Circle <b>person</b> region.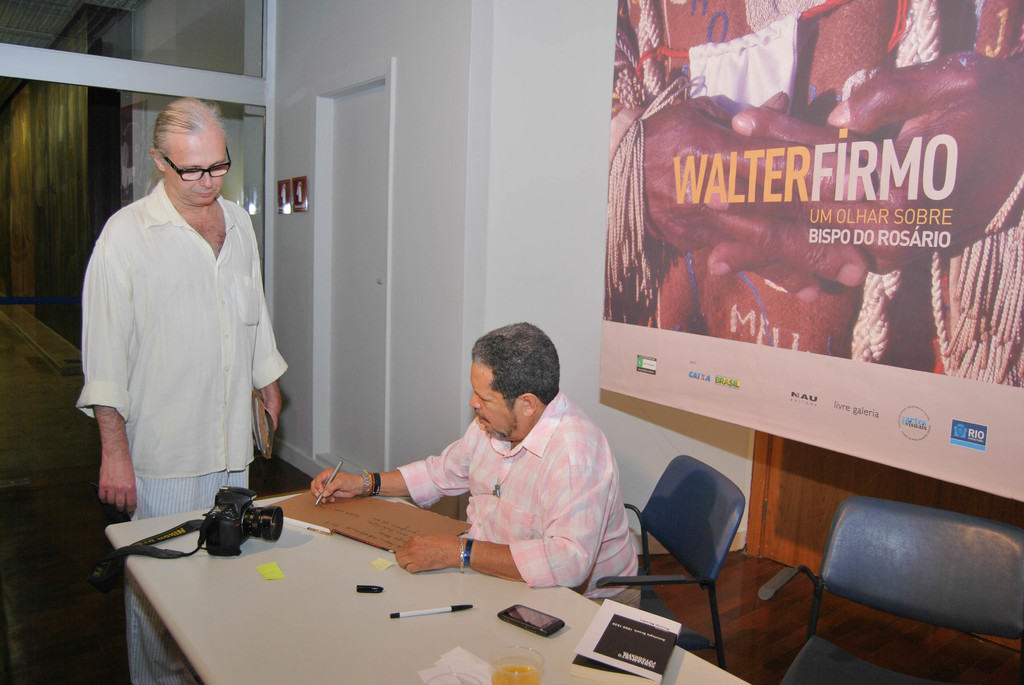
Region: box(356, 308, 625, 604).
